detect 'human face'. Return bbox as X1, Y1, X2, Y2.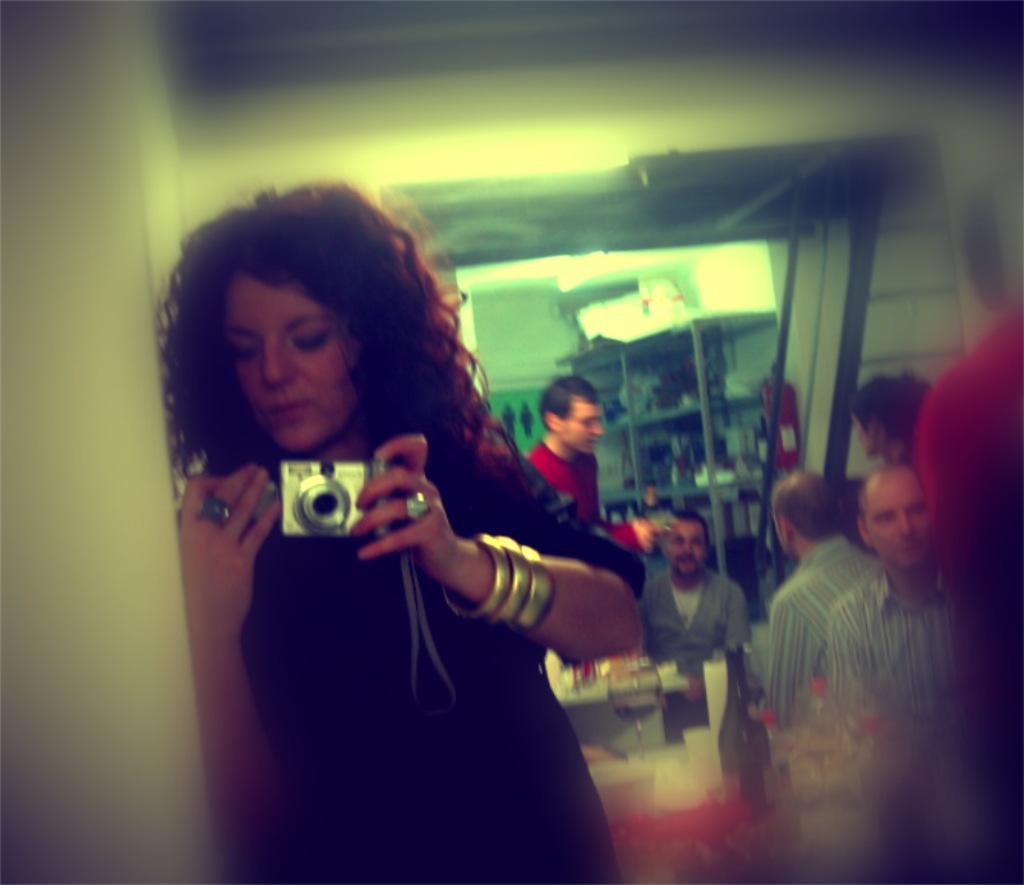
560, 392, 601, 453.
